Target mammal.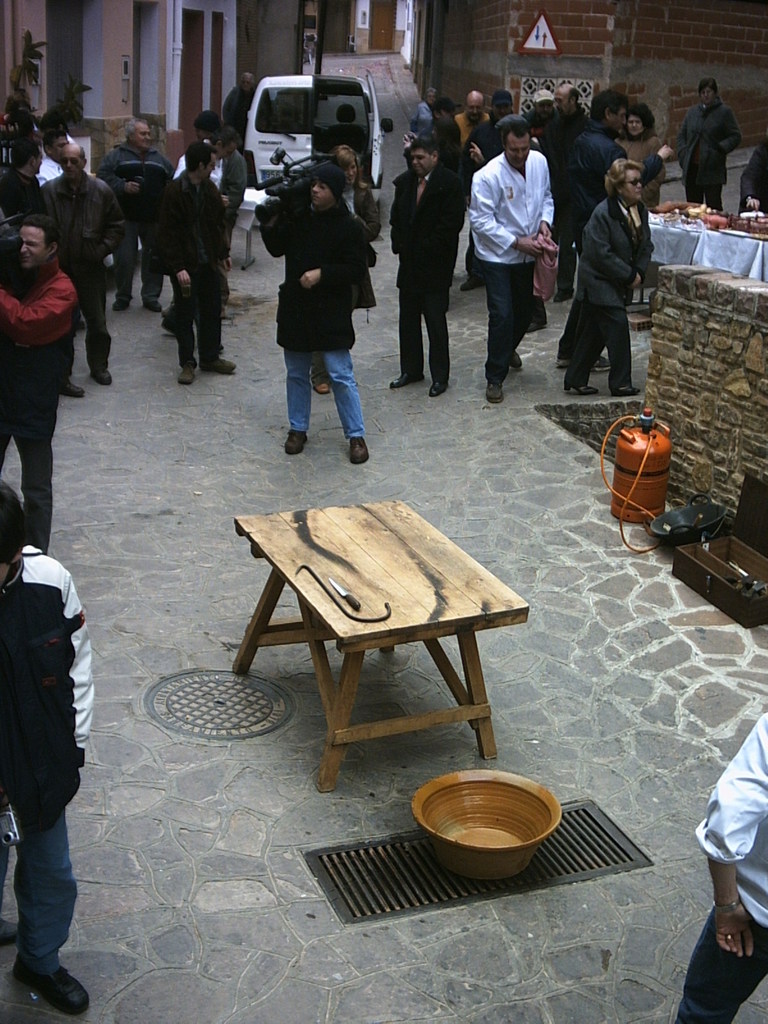
Target region: bbox(99, 116, 184, 312).
